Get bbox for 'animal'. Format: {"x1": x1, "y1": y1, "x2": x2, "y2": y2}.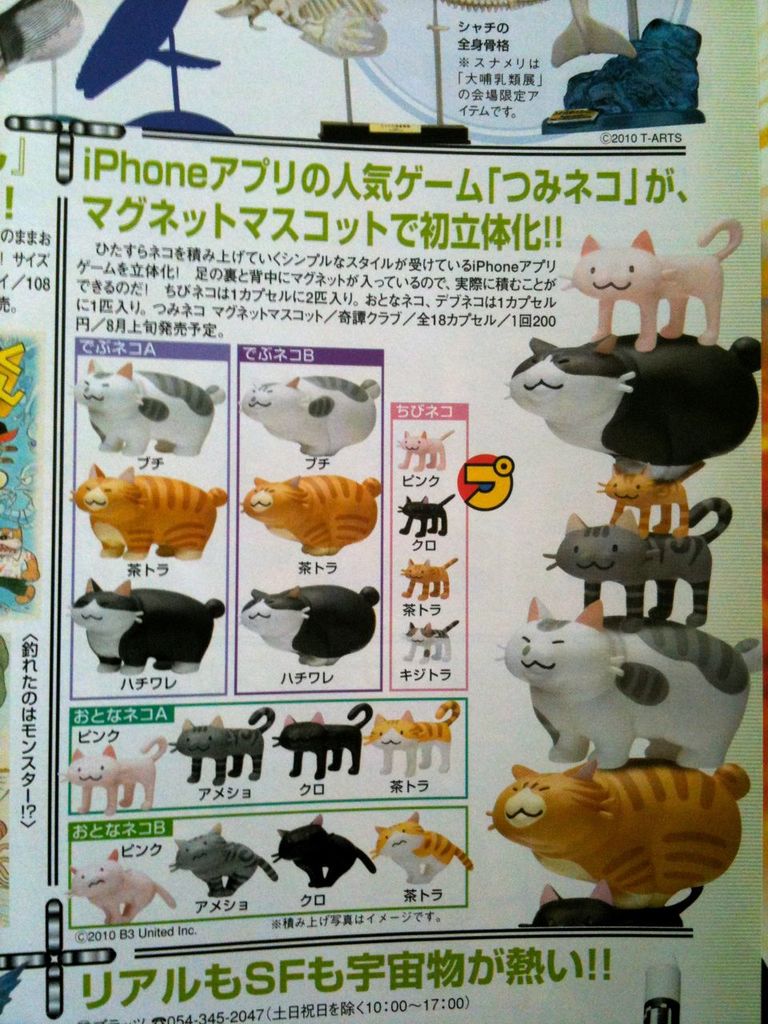
{"x1": 269, "y1": 814, "x2": 378, "y2": 886}.
